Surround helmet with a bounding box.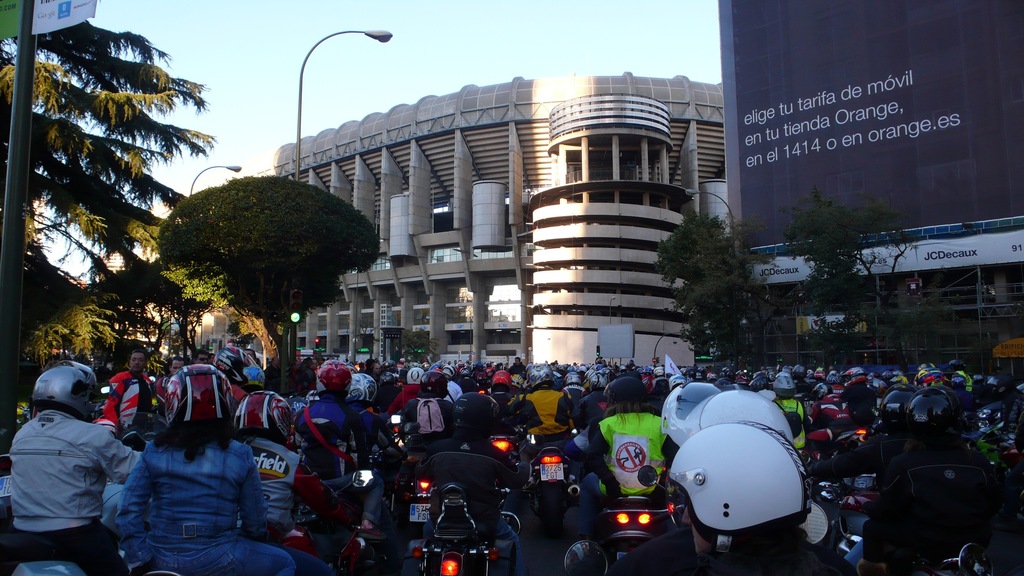
left=20, top=356, right=106, bottom=422.
